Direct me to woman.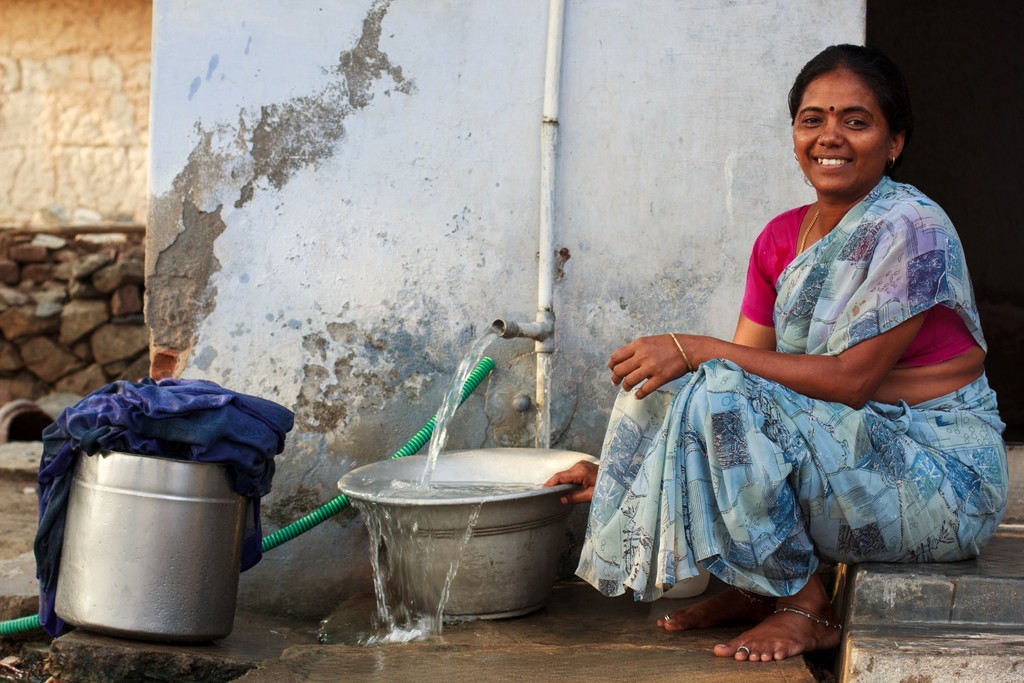
Direction: (left=598, top=51, right=980, bottom=662).
